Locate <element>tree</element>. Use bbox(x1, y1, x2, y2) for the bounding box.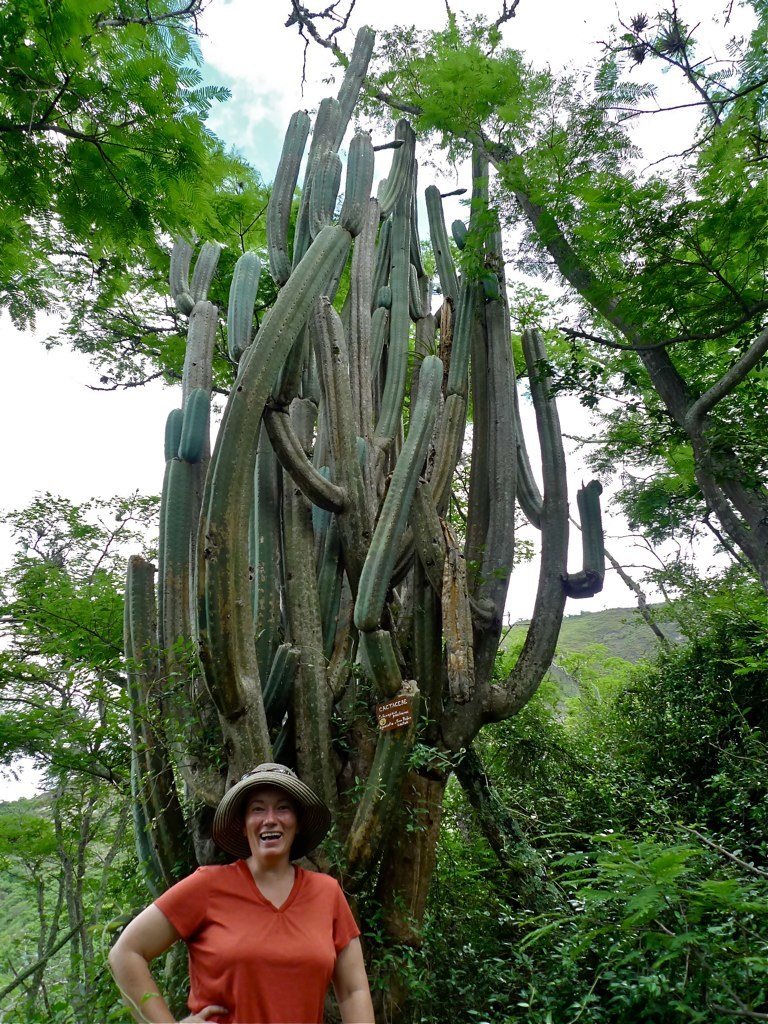
bbox(112, 25, 614, 1023).
